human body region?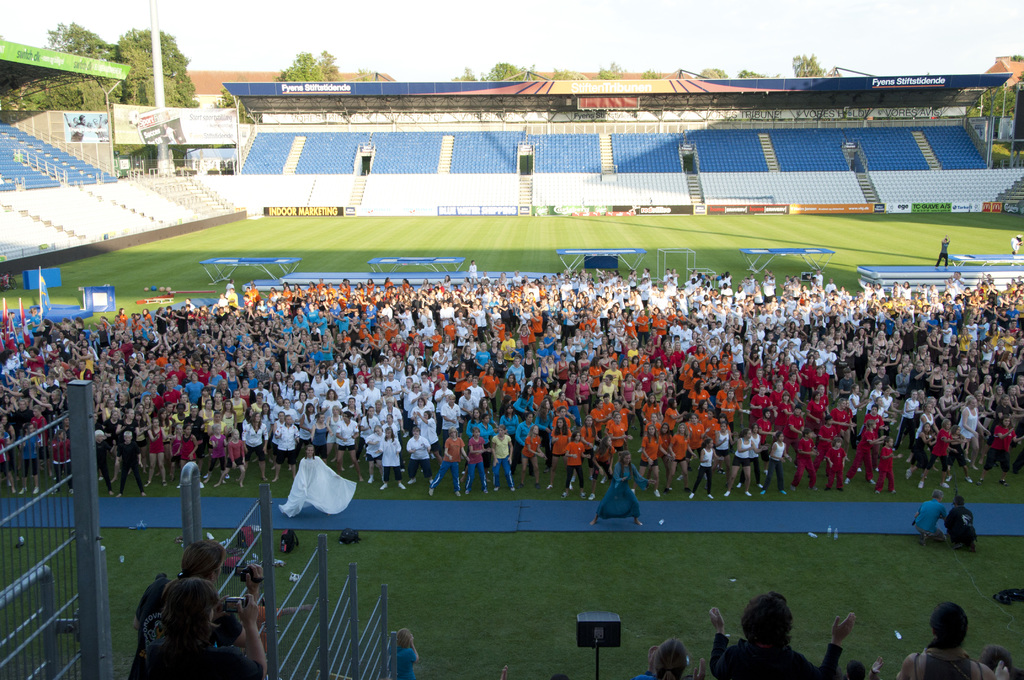
761 412 772 446
